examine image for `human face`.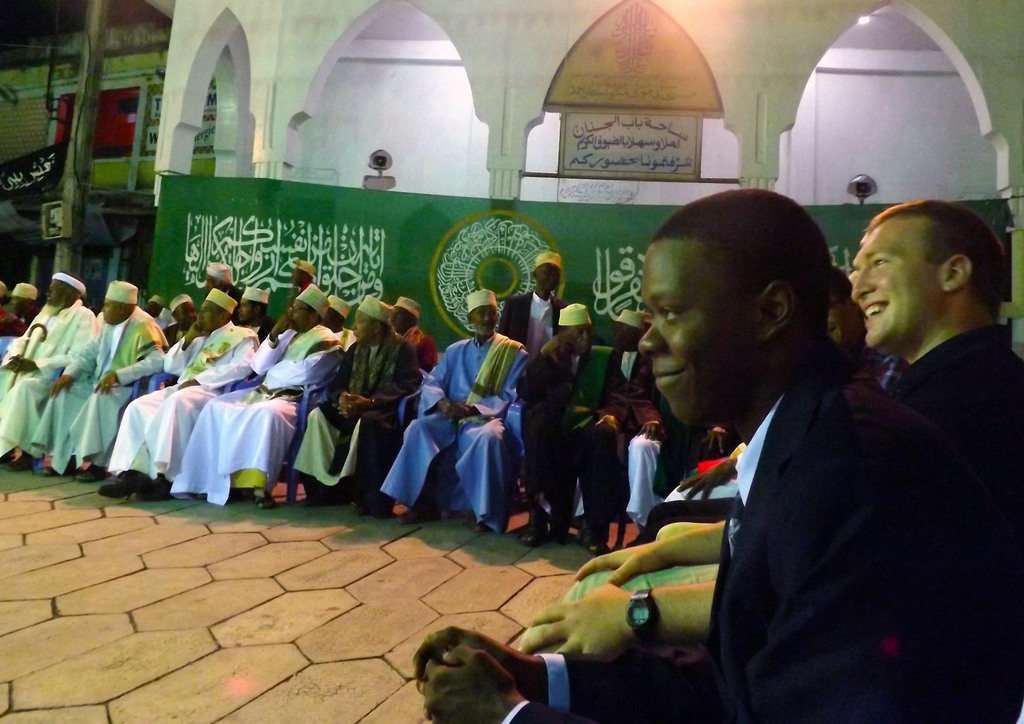
Examination result: 652:248:740:440.
